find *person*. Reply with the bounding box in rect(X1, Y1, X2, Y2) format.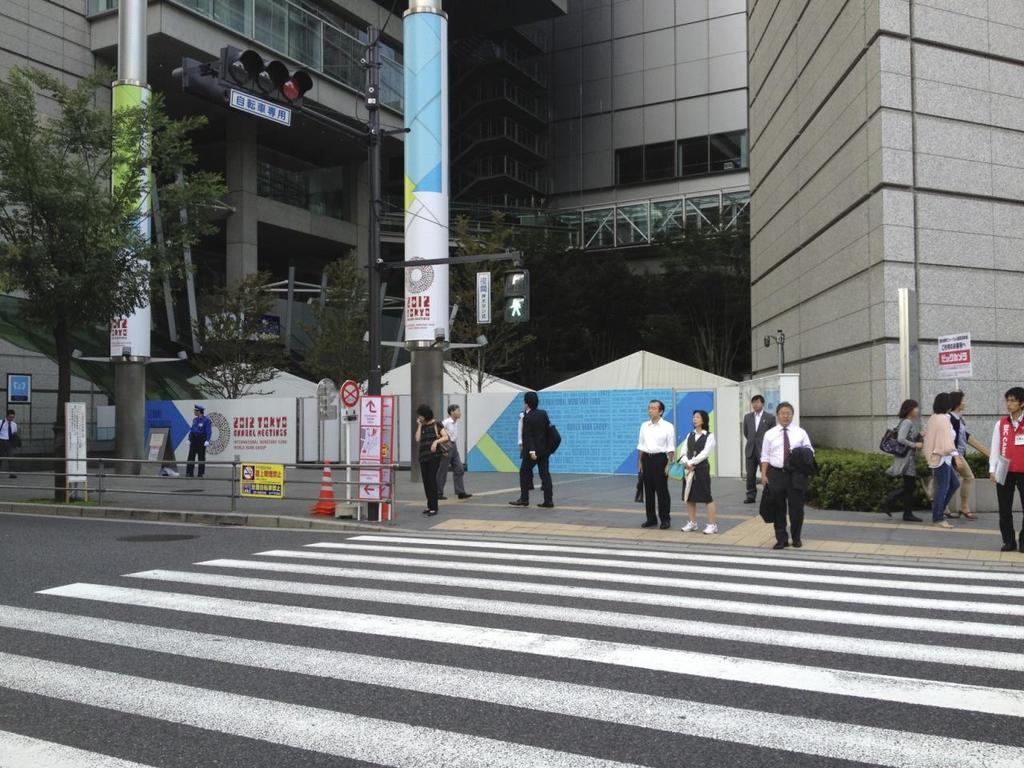
rect(878, 398, 926, 521).
